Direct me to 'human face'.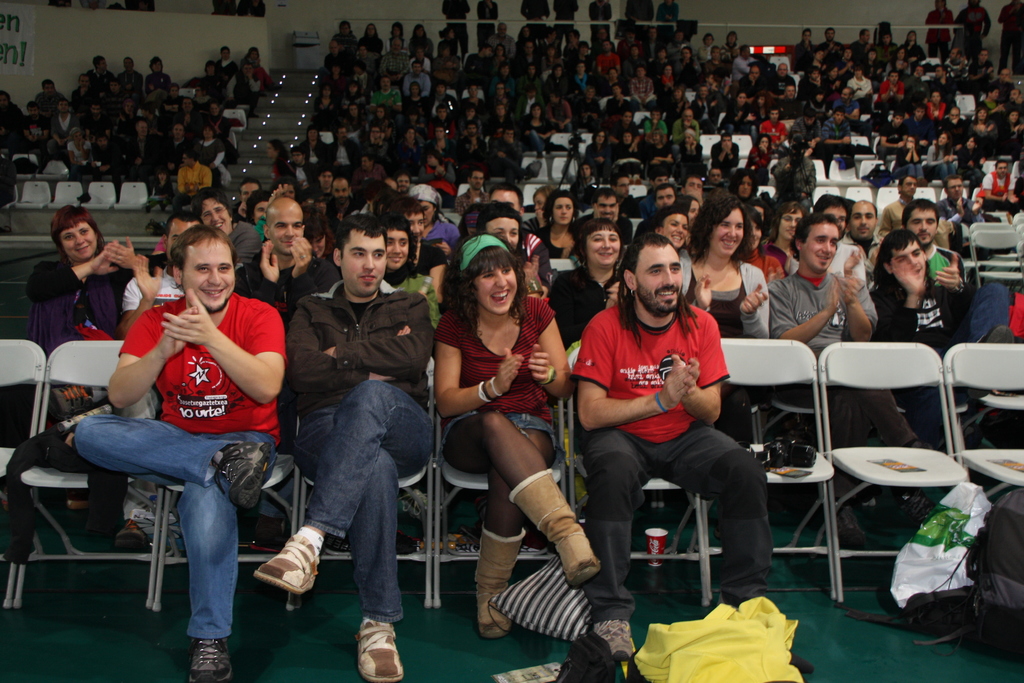
Direction: <box>553,197,578,224</box>.
